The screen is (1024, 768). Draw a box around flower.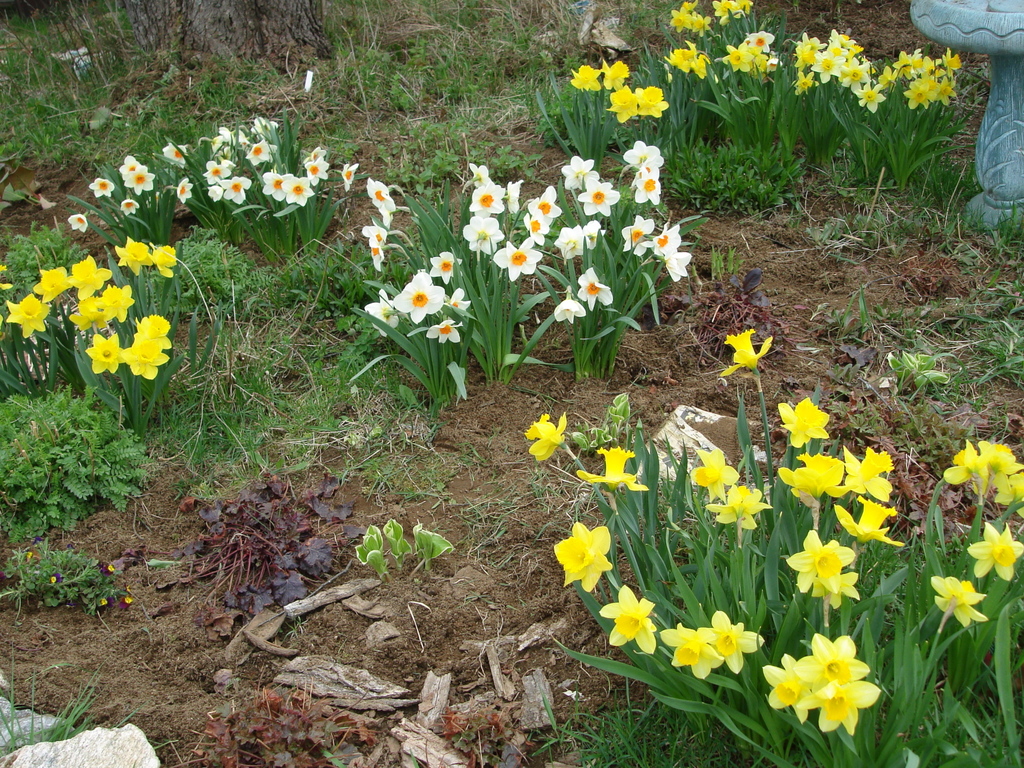
select_region(965, 521, 1022, 579).
